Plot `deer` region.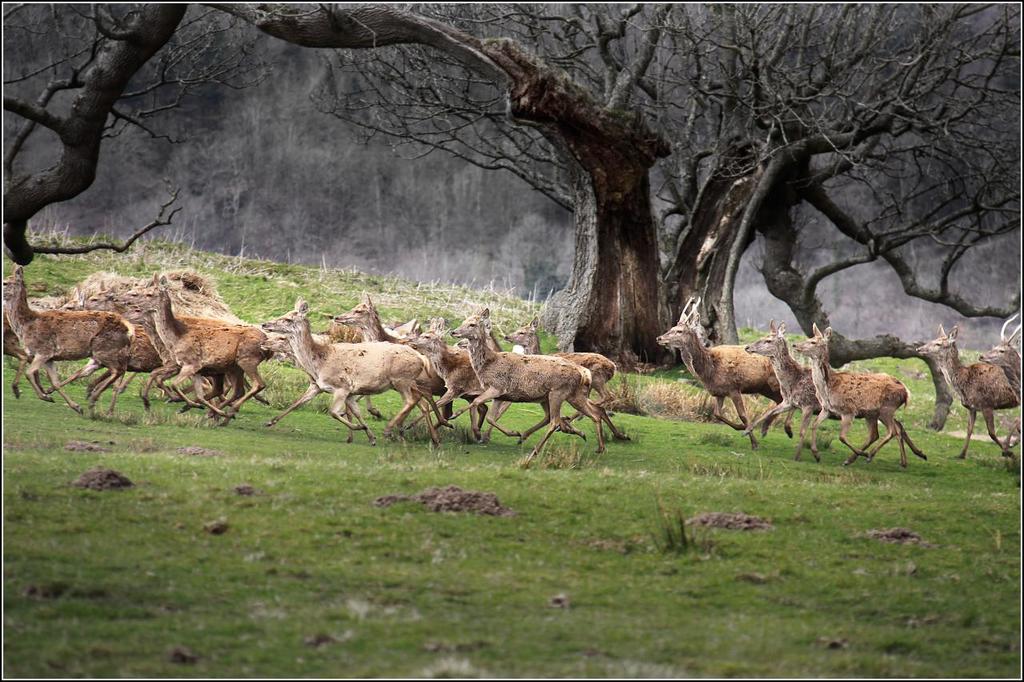
Plotted at x1=927, y1=324, x2=1018, y2=461.
